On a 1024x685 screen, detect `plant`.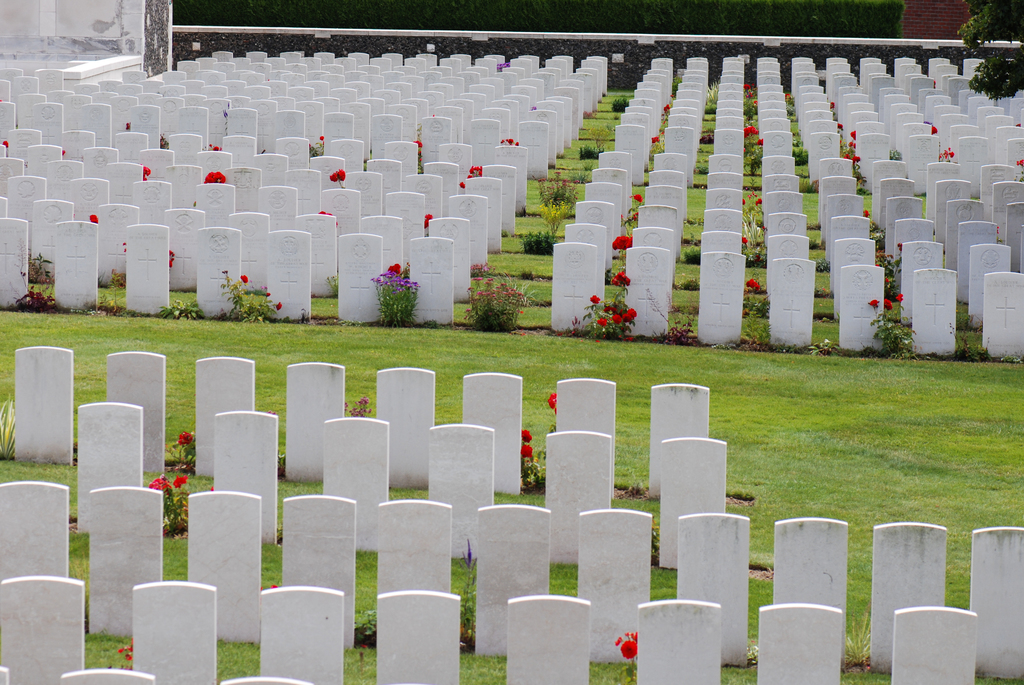
bbox(120, 238, 125, 253).
